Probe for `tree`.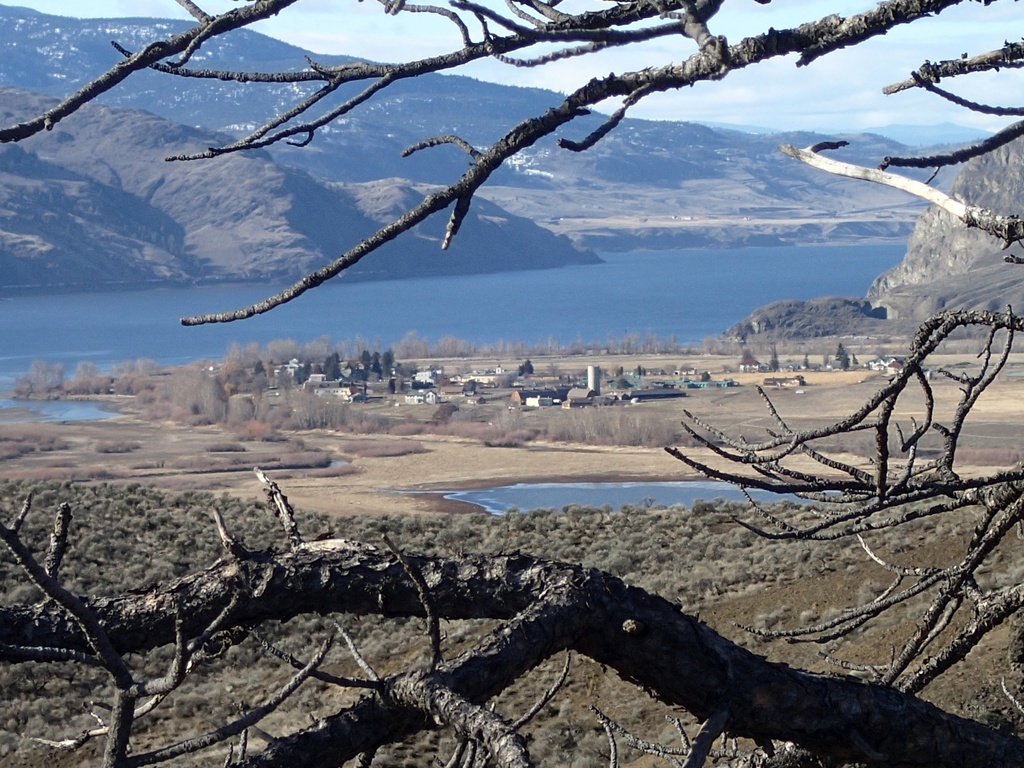
Probe result: x1=703 y1=336 x2=721 y2=355.
